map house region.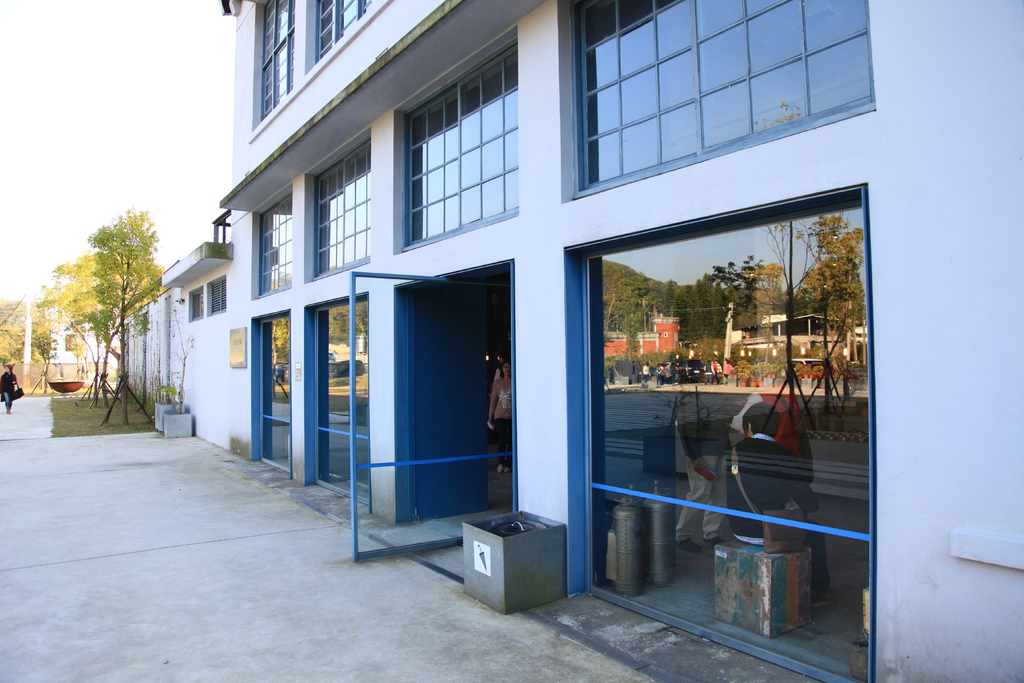
Mapped to crop(555, 0, 1005, 682).
